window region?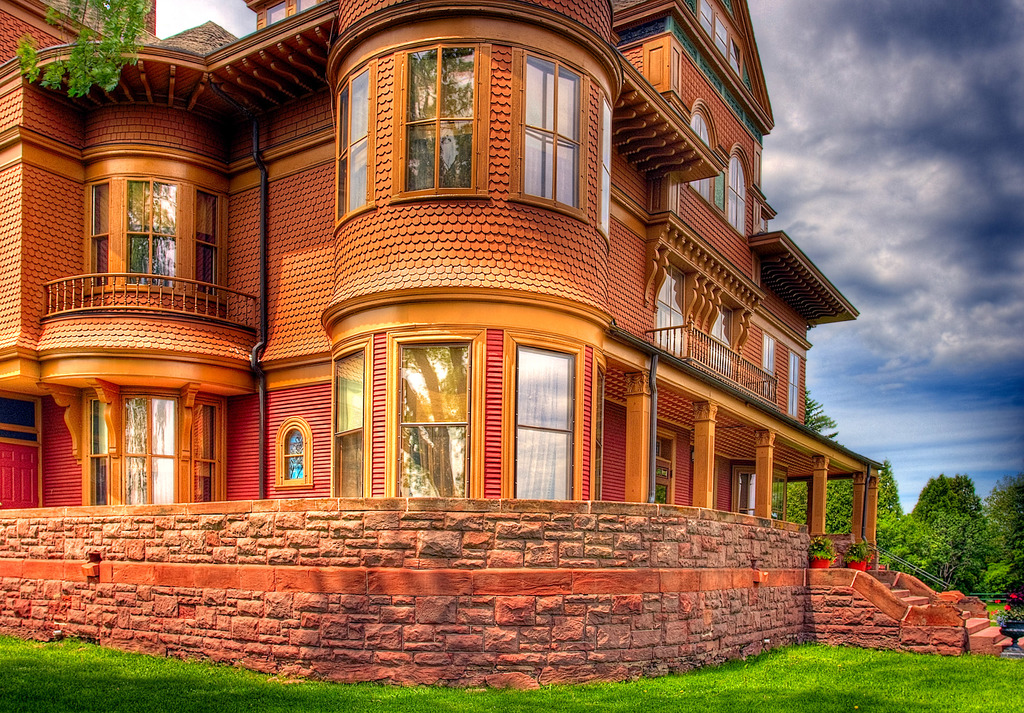
pyautogui.locateOnScreen(508, 312, 578, 498)
